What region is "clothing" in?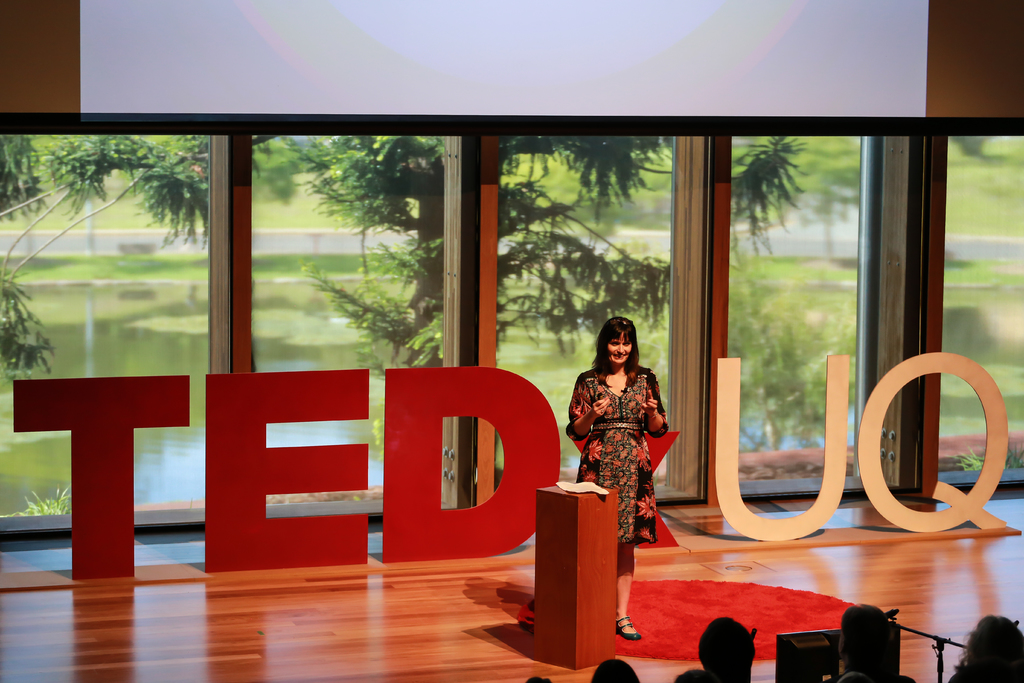
(579,333,687,538).
